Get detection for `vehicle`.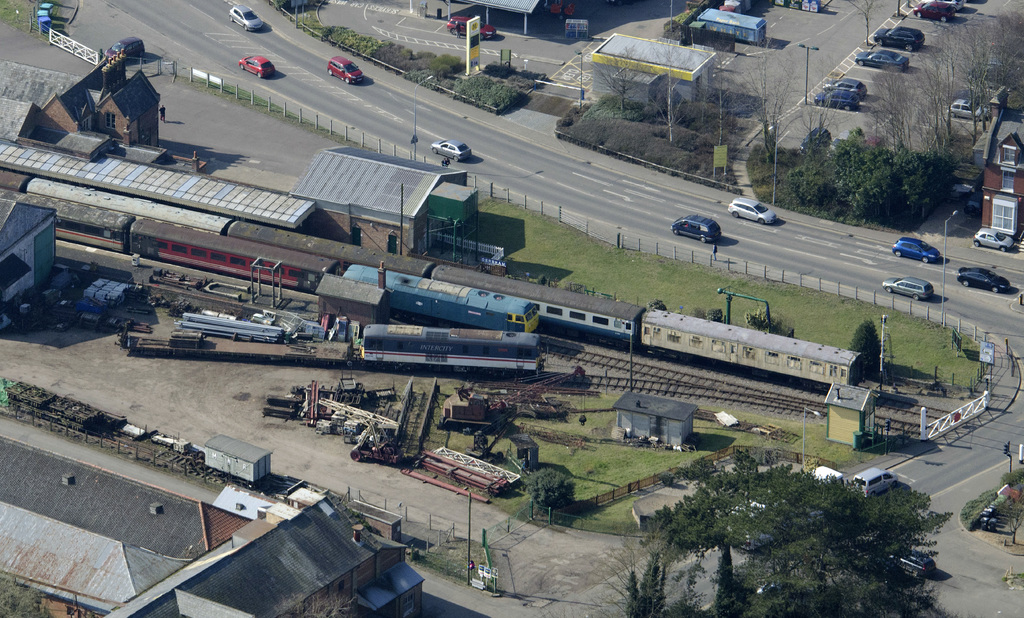
Detection: bbox=(834, 76, 870, 90).
